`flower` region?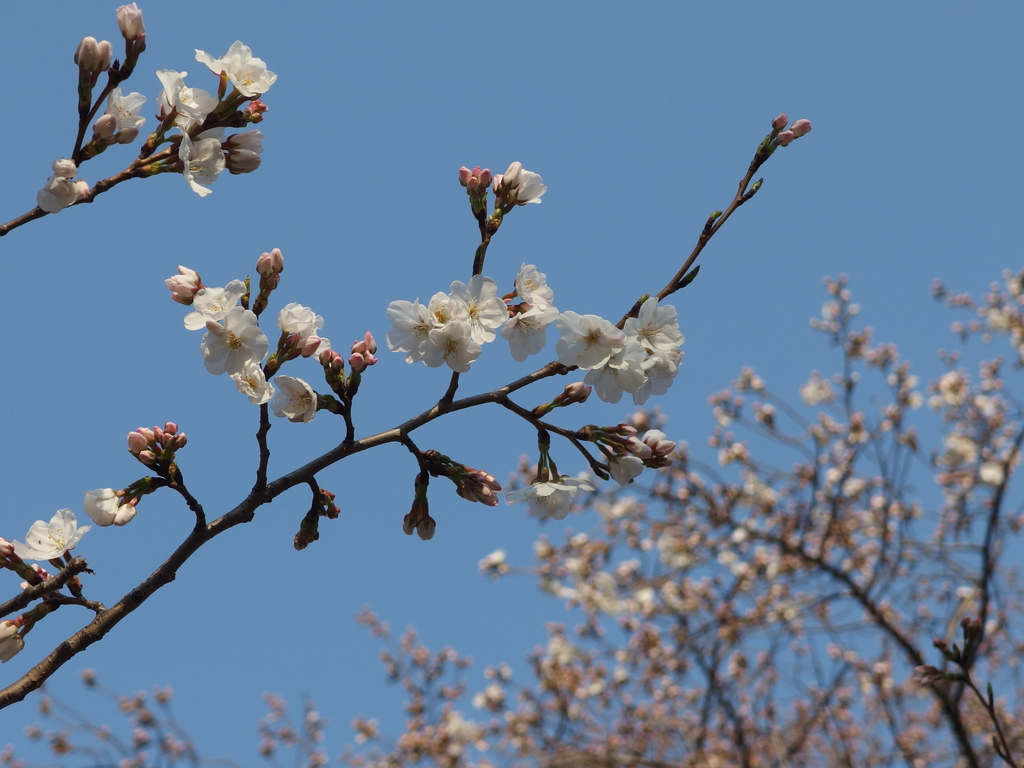
Rect(630, 364, 692, 401)
